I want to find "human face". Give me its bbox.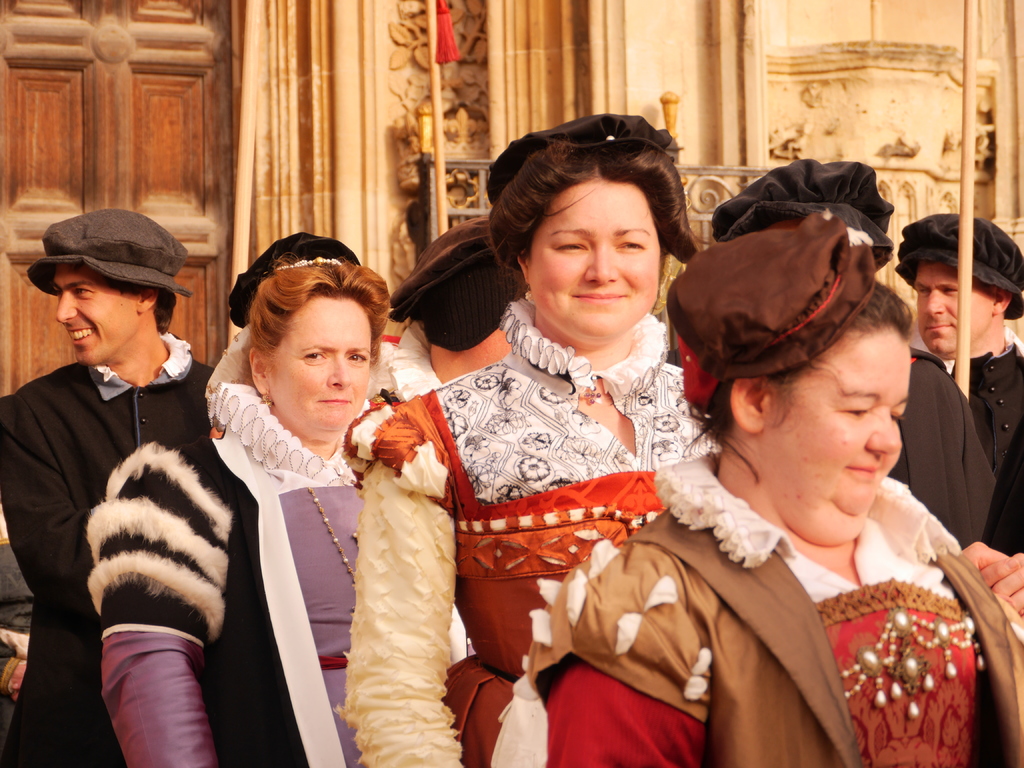
[523, 183, 662, 339].
